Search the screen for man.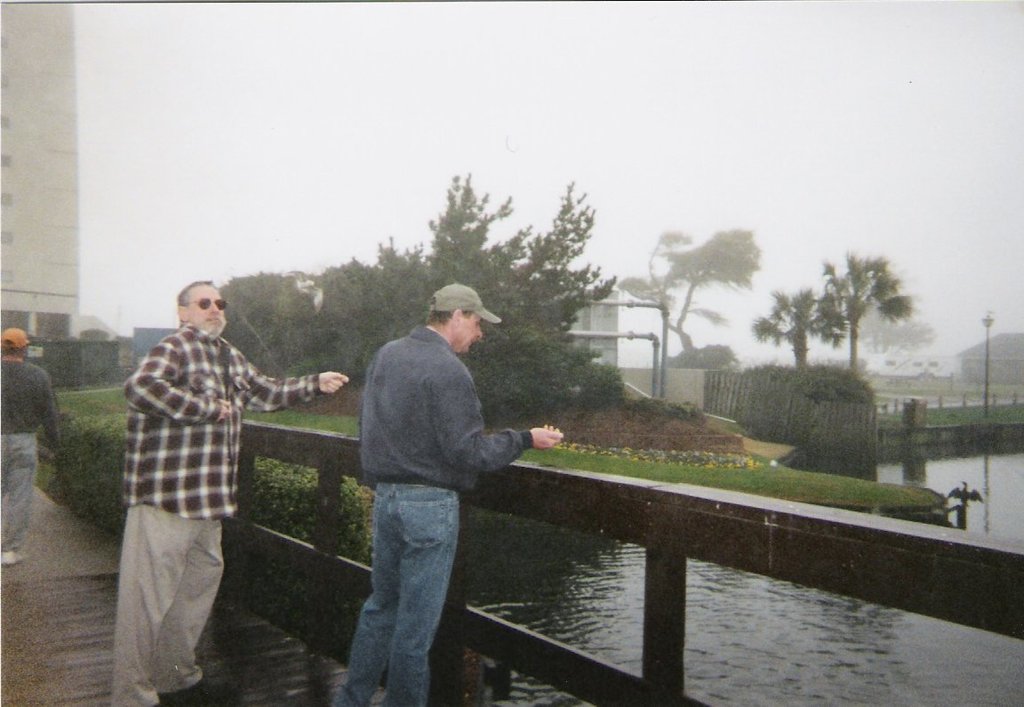
Found at box=[108, 271, 349, 706].
